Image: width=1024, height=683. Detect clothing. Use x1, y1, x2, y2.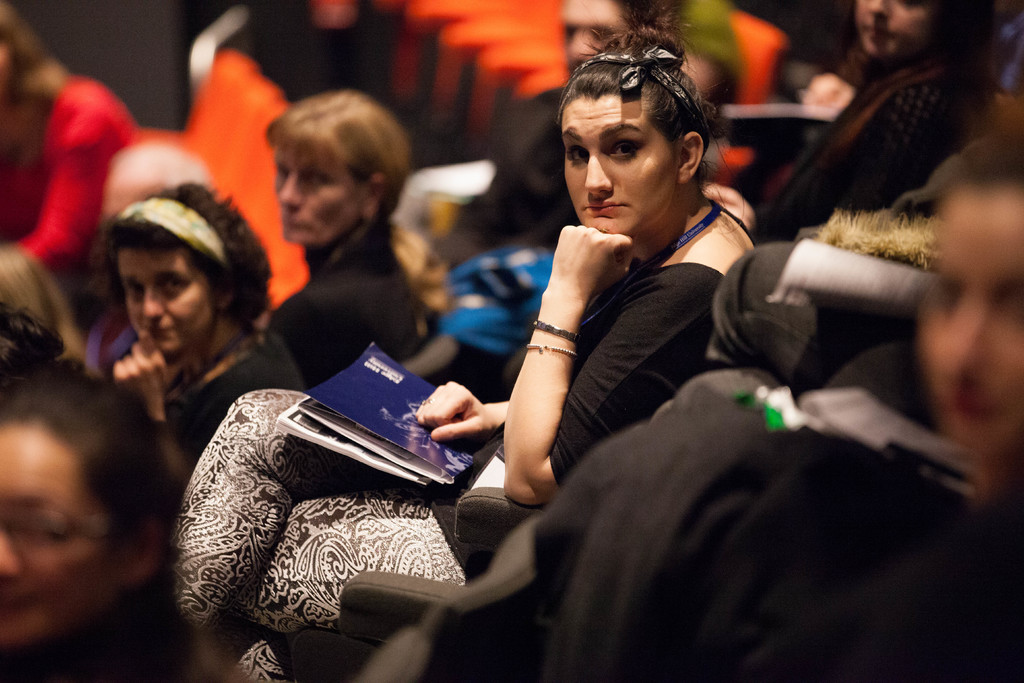
766, 56, 972, 242.
